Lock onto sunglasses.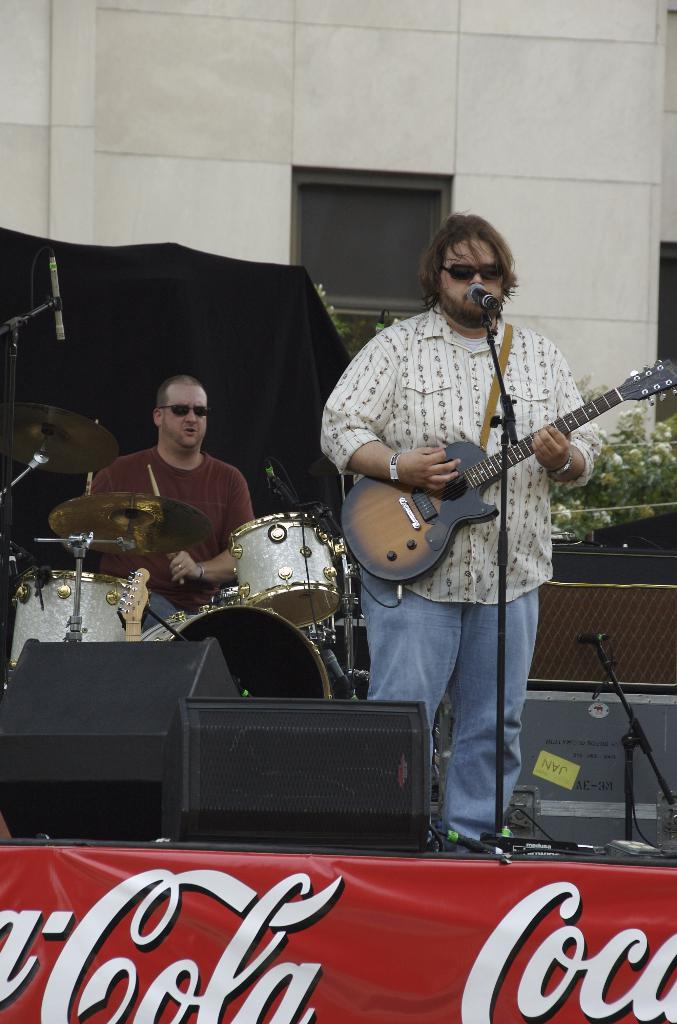
Locked: <region>158, 406, 211, 417</region>.
